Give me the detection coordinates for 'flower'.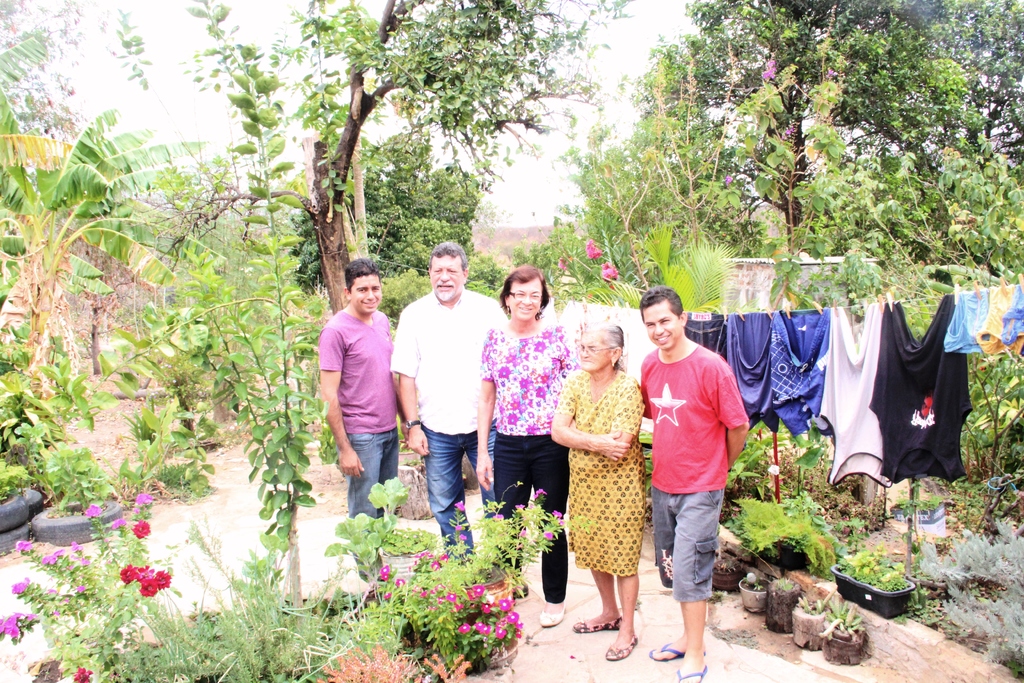
759/56/775/81.
